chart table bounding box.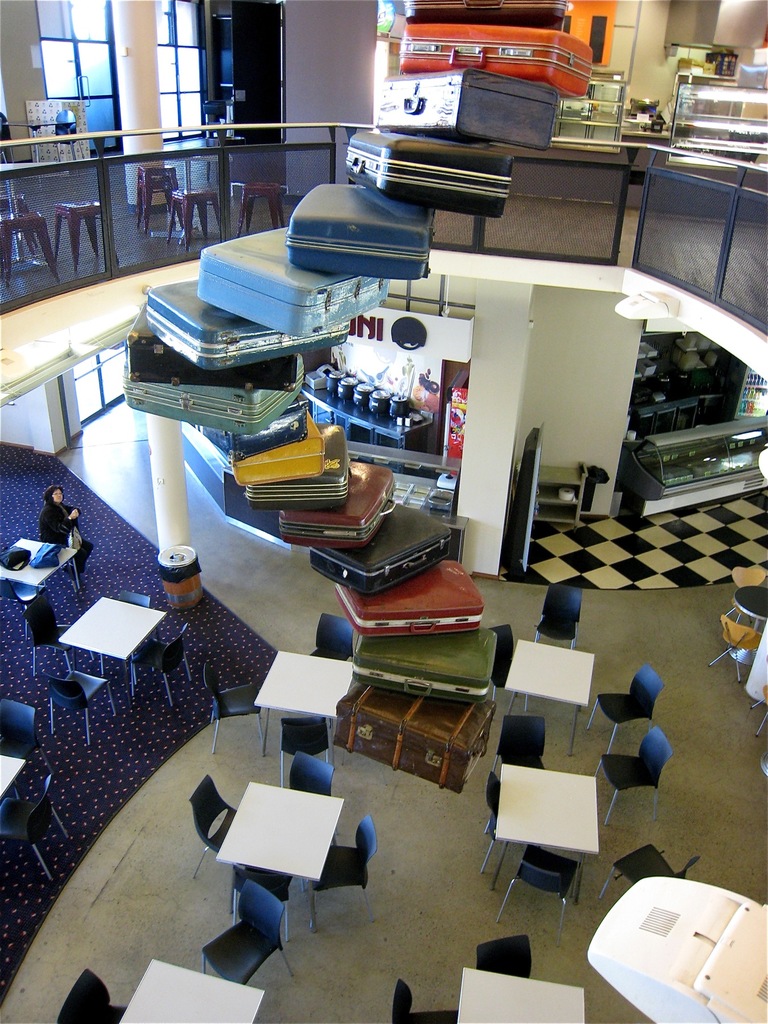
Charted: [left=462, top=972, right=590, bottom=1023].
